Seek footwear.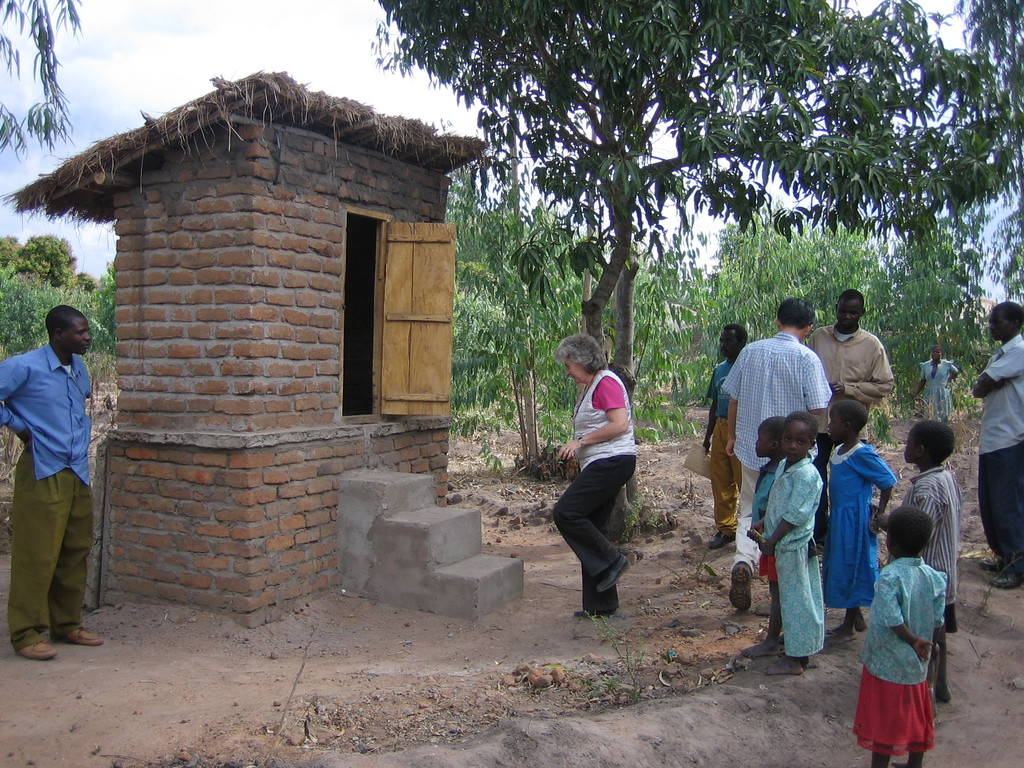
bbox(992, 572, 1019, 595).
